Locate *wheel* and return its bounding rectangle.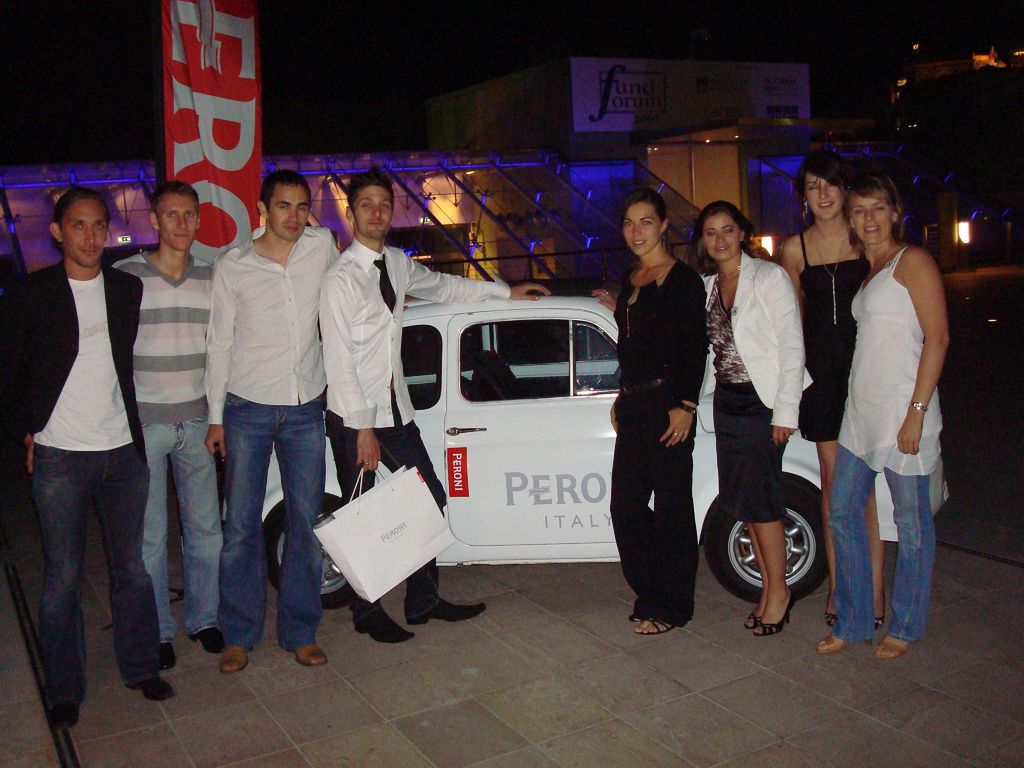
bbox=(723, 488, 823, 618).
